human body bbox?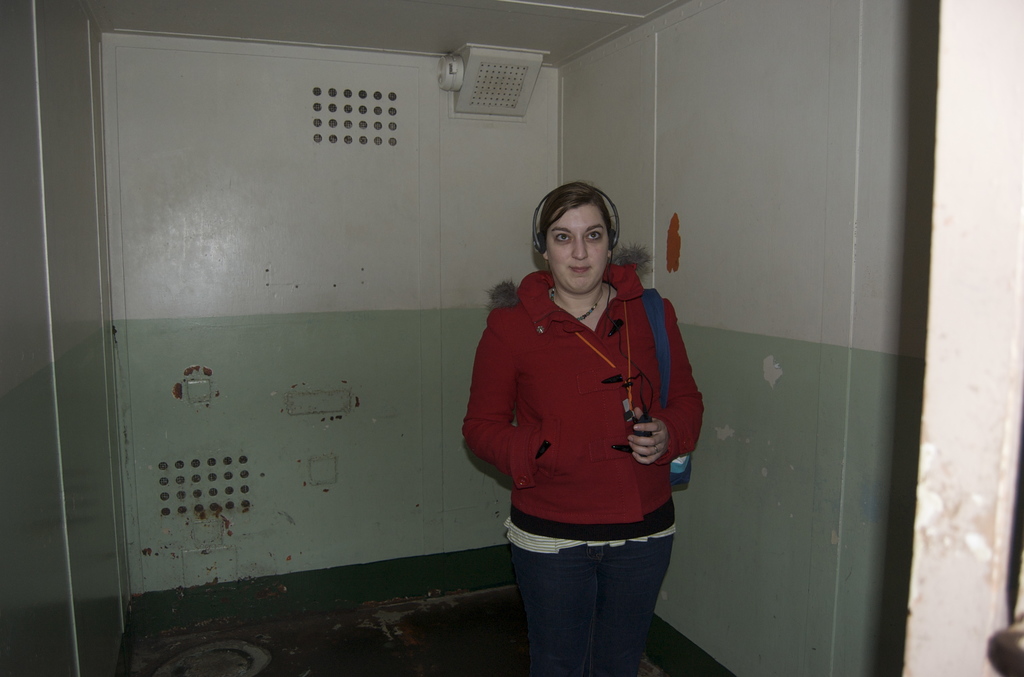
region(470, 173, 717, 676)
